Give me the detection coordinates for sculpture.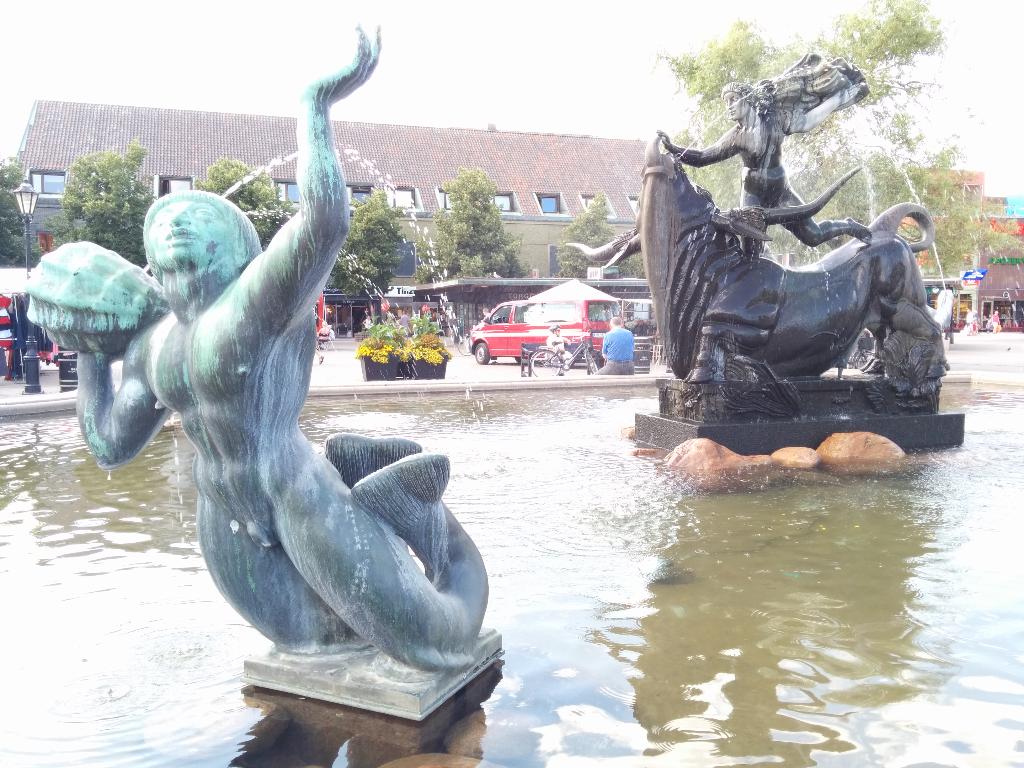
bbox=(111, 65, 472, 732).
